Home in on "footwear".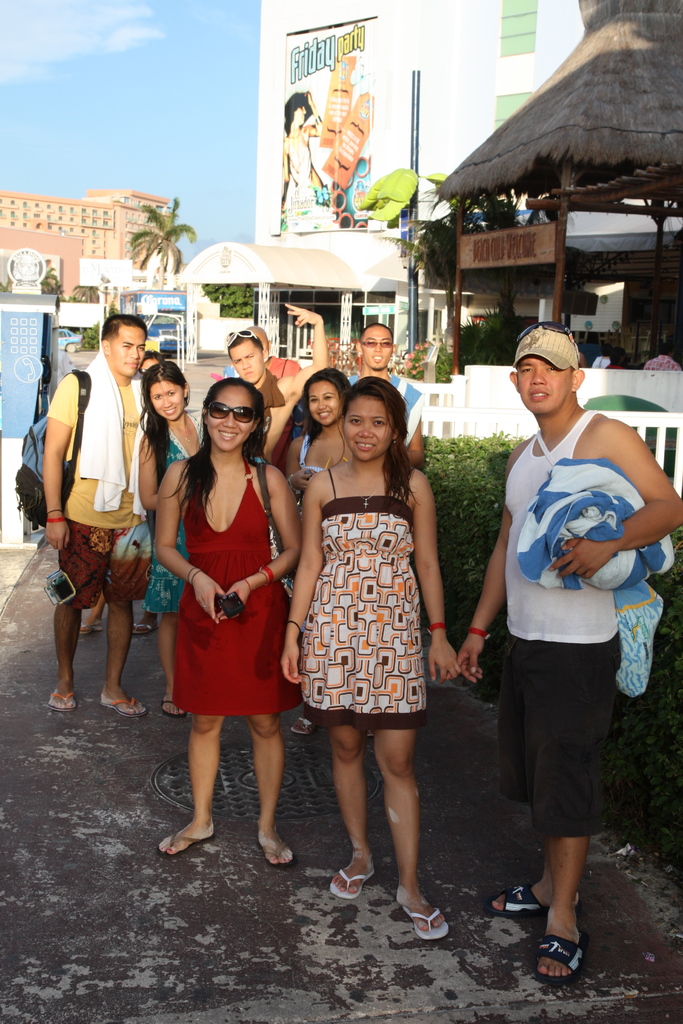
Homed in at 163,822,202,851.
